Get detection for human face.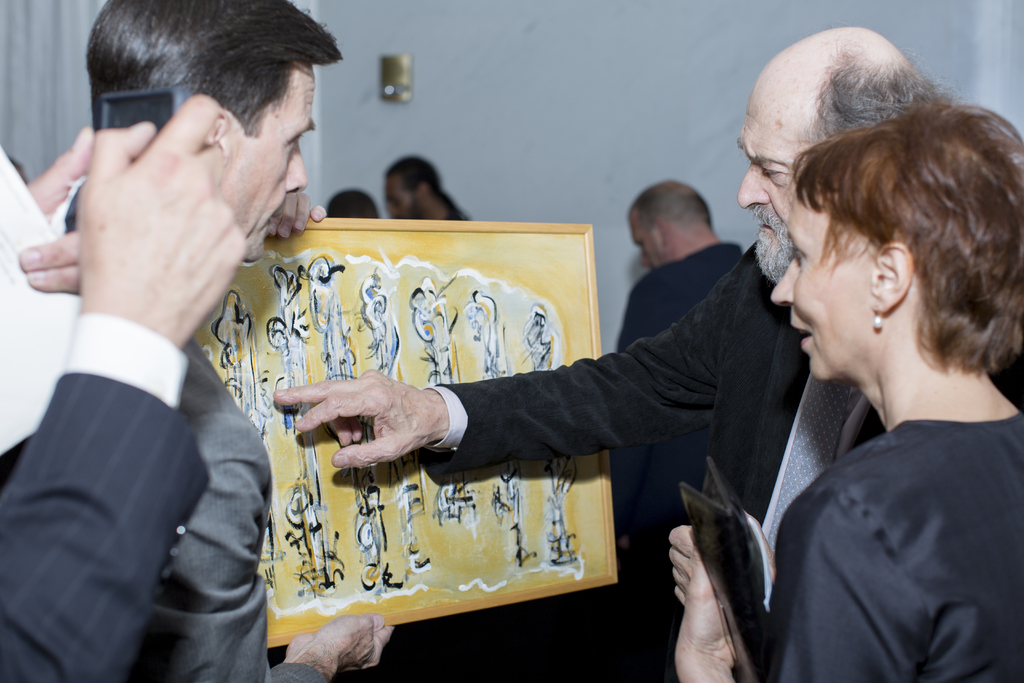
Detection: bbox(626, 206, 670, 263).
